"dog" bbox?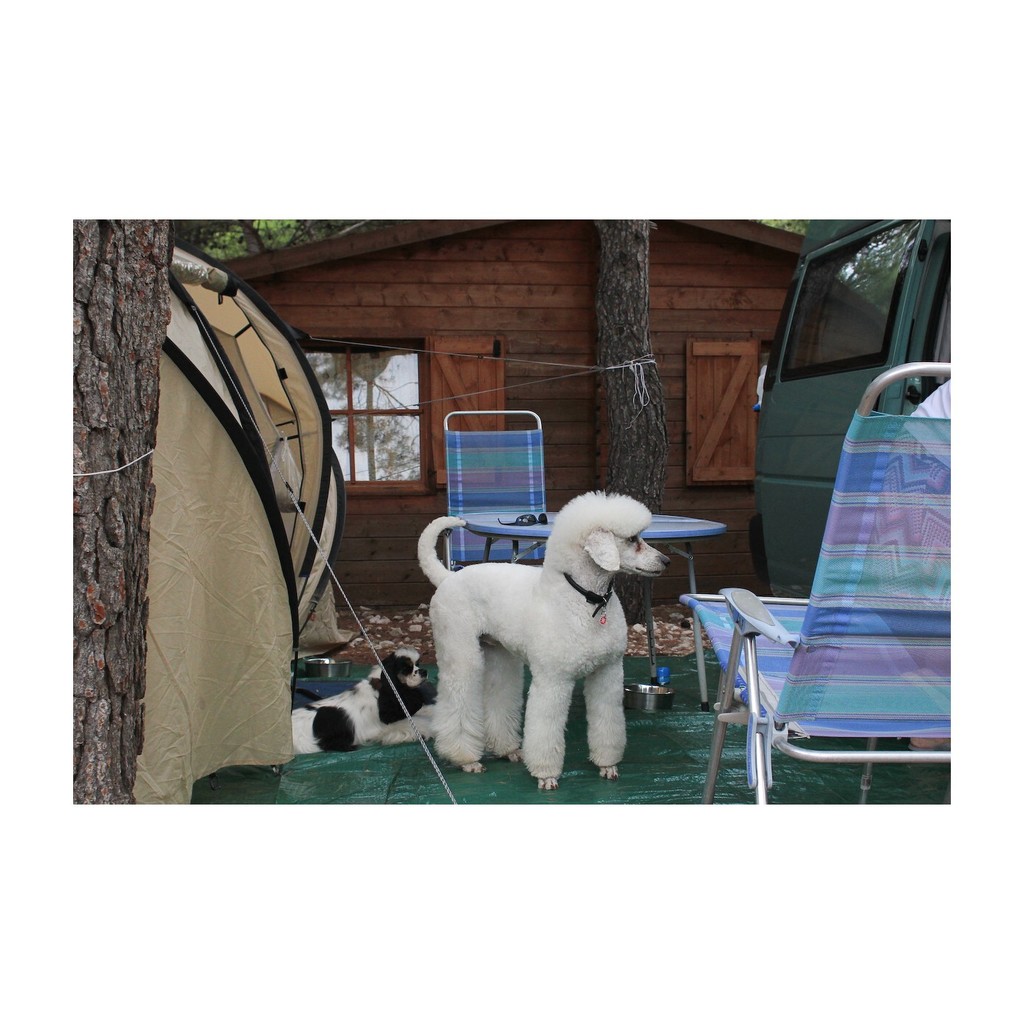
left=415, top=494, right=674, bottom=786
